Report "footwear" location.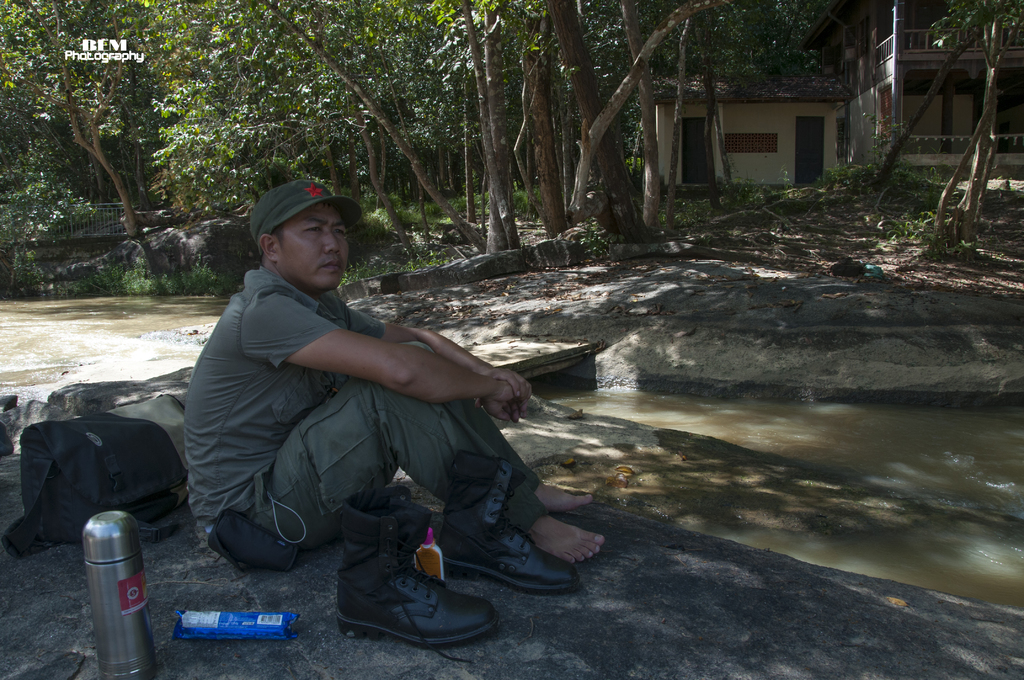
Report: BBox(436, 446, 578, 595).
